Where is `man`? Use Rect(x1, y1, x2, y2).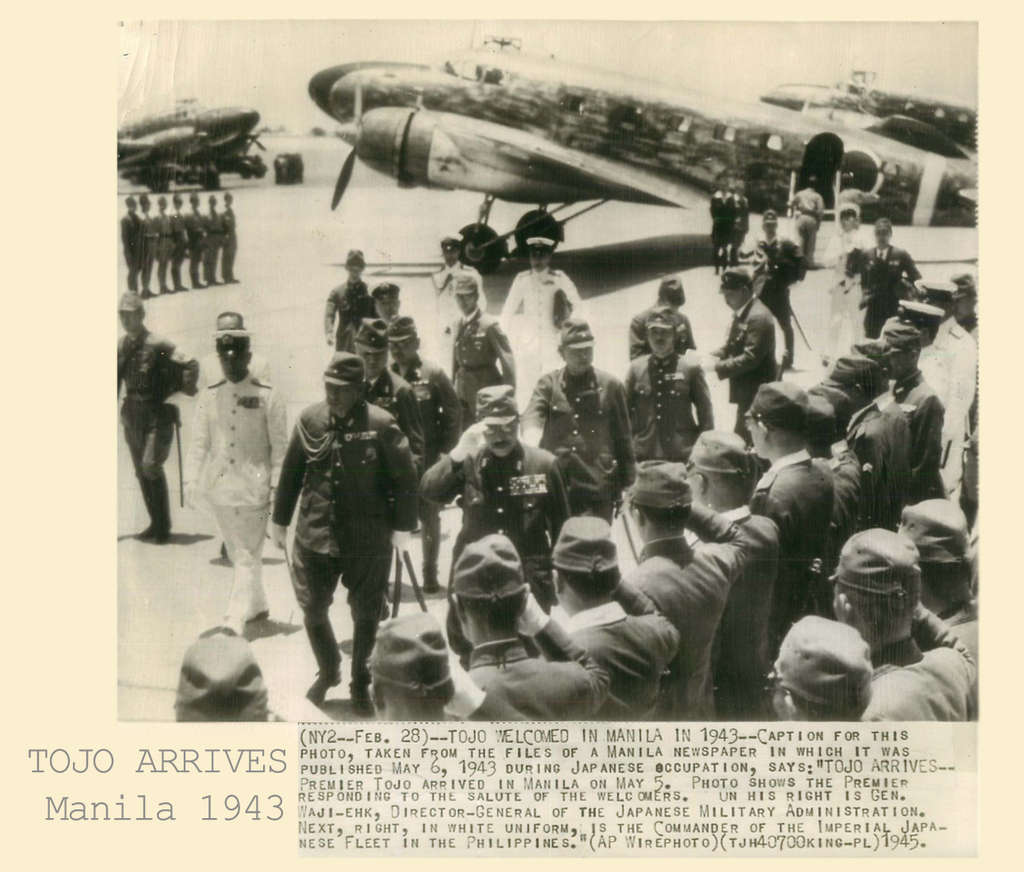
Rect(742, 375, 829, 598).
